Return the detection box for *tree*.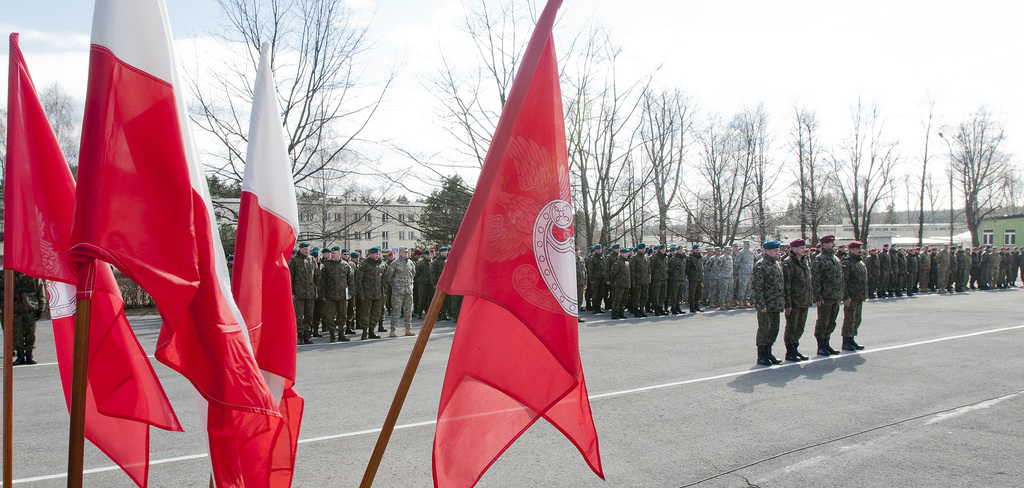
left=913, top=101, right=931, bottom=246.
